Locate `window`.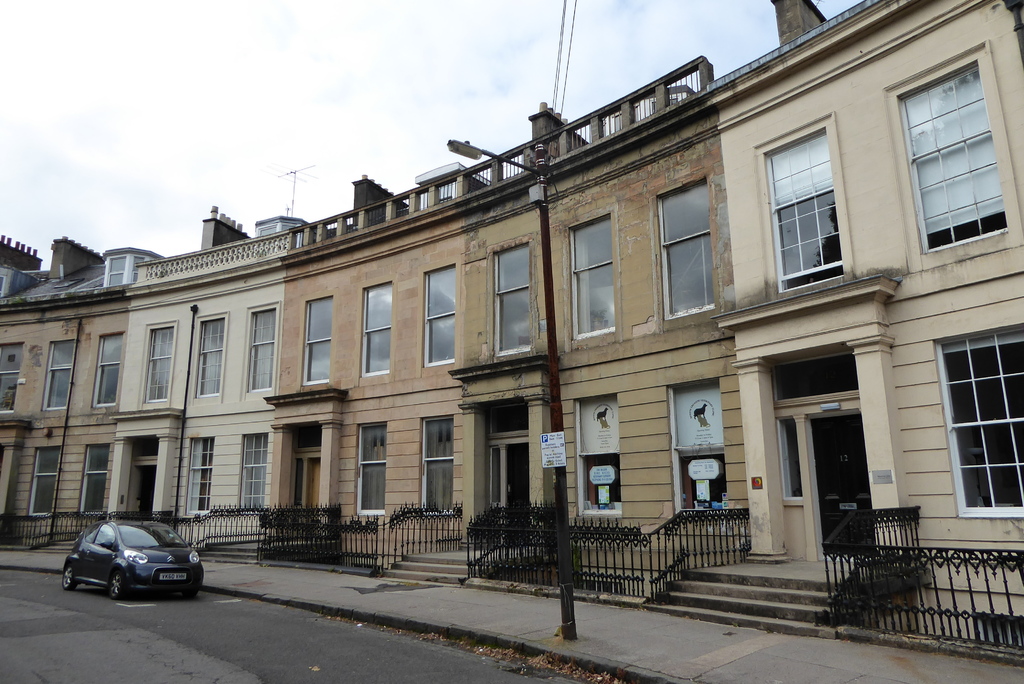
Bounding box: x1=419, y1=268, x2=460, y2=364.
